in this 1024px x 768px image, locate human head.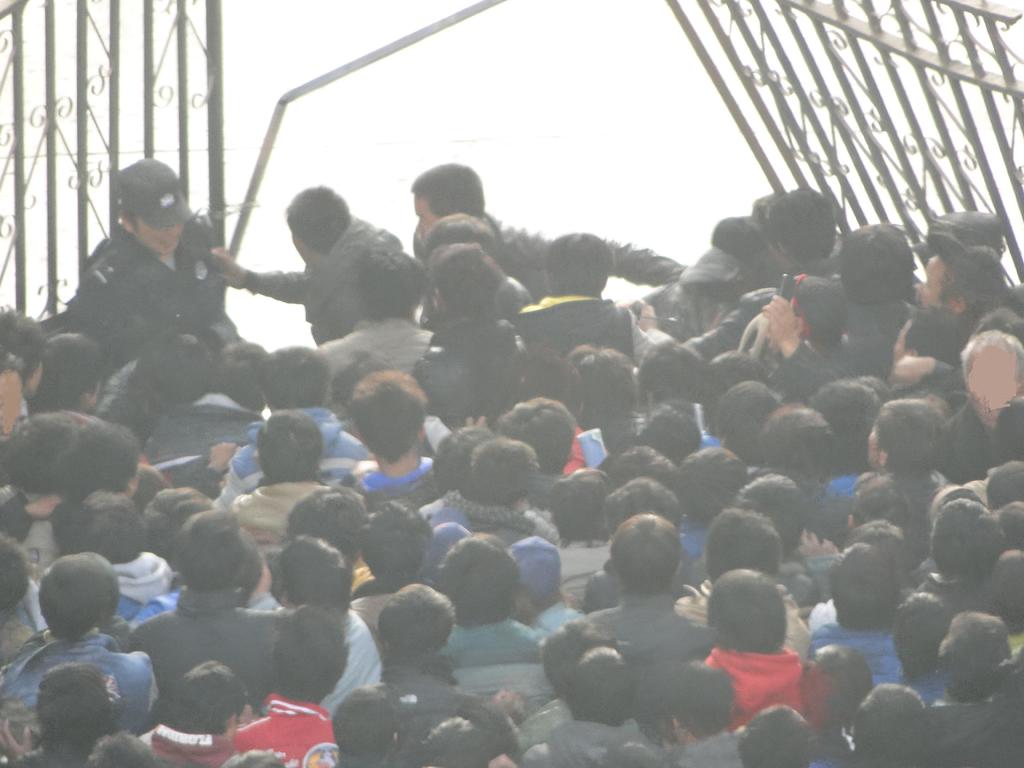
Bounding box: bbox=(831, 217, 915, 309).
